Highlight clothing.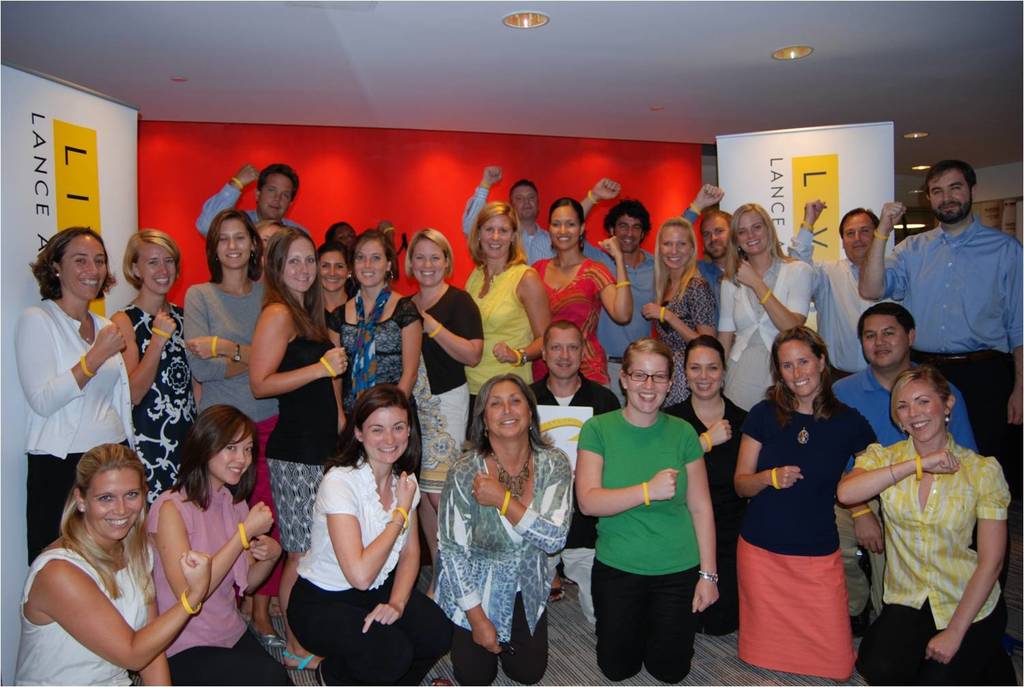
Highlighted region: [408, 283, 474, 489].
